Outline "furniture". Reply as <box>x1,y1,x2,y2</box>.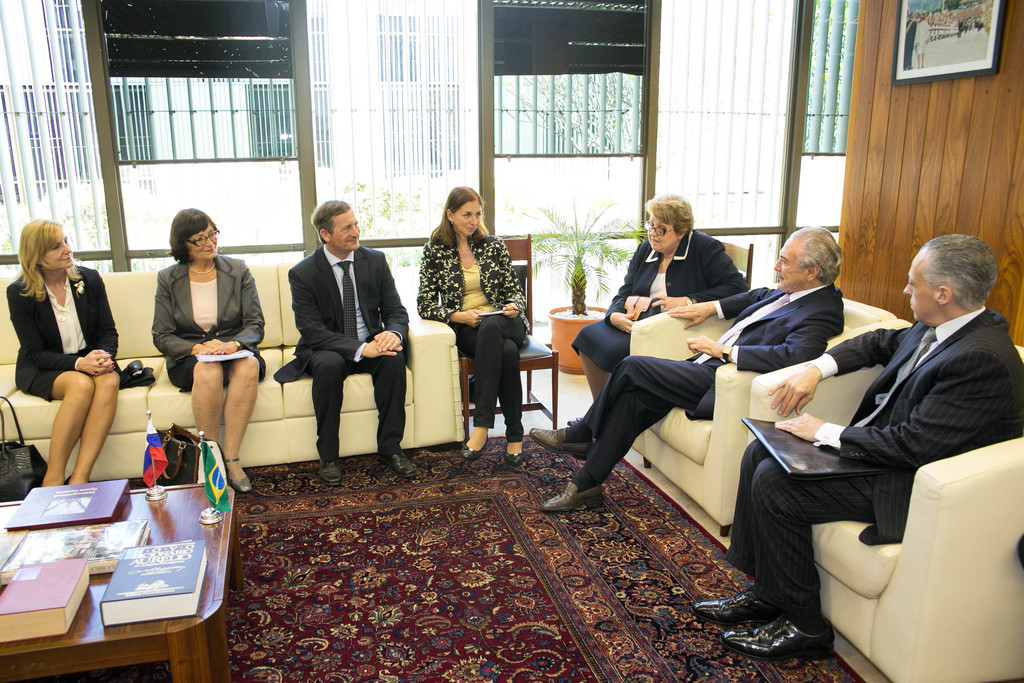
<box>455,232,560,442</box>.
